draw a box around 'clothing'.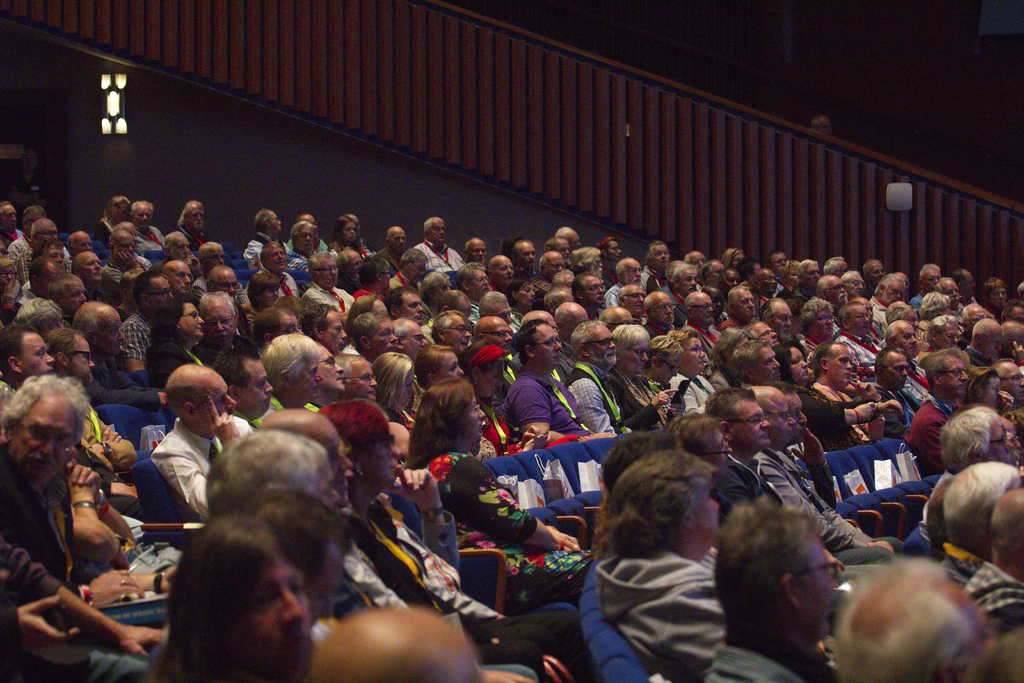
bbox=(968, 565, 1023, 630).
